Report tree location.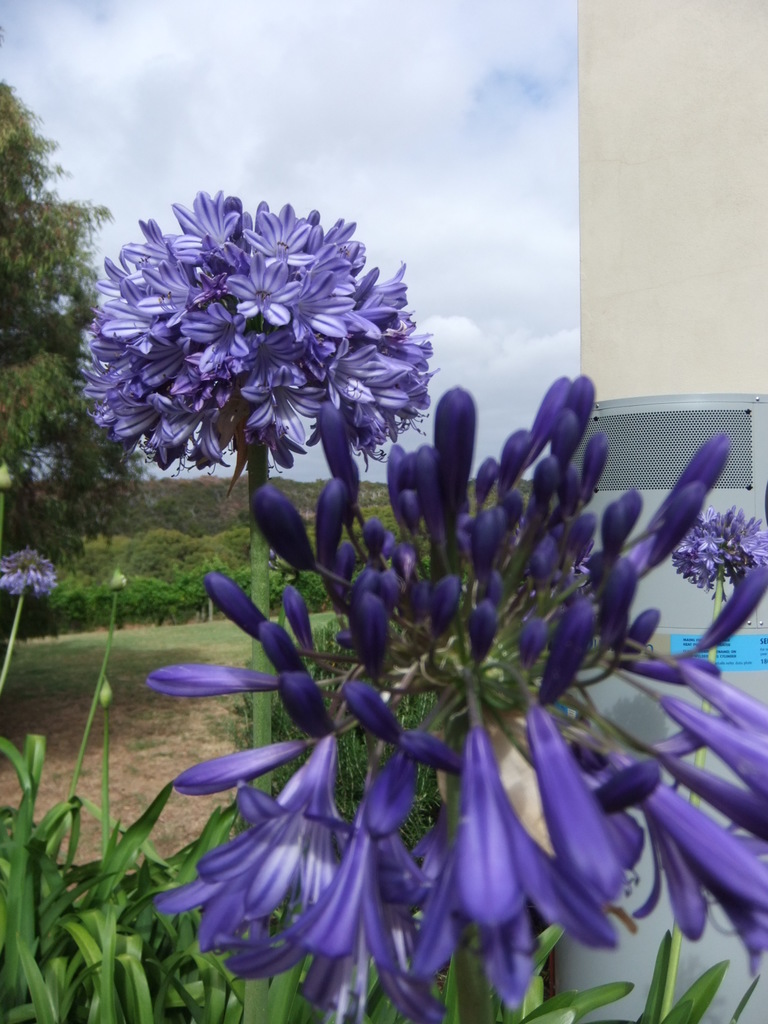
Report: (0,70,141,583).
